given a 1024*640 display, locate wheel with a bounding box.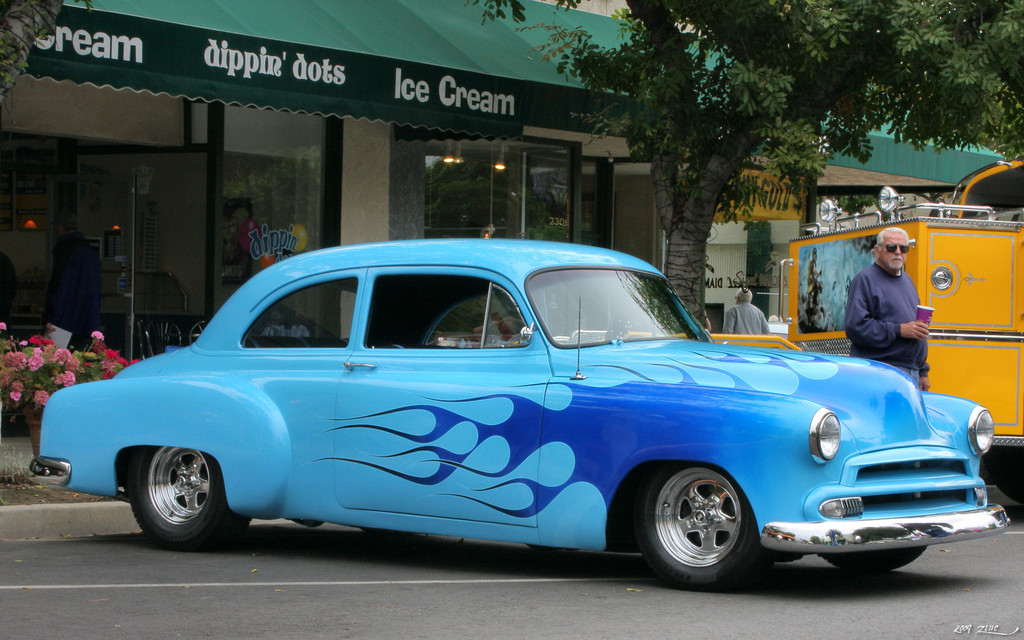
Located: [left=135, top=445, right=253, bottom=548].
